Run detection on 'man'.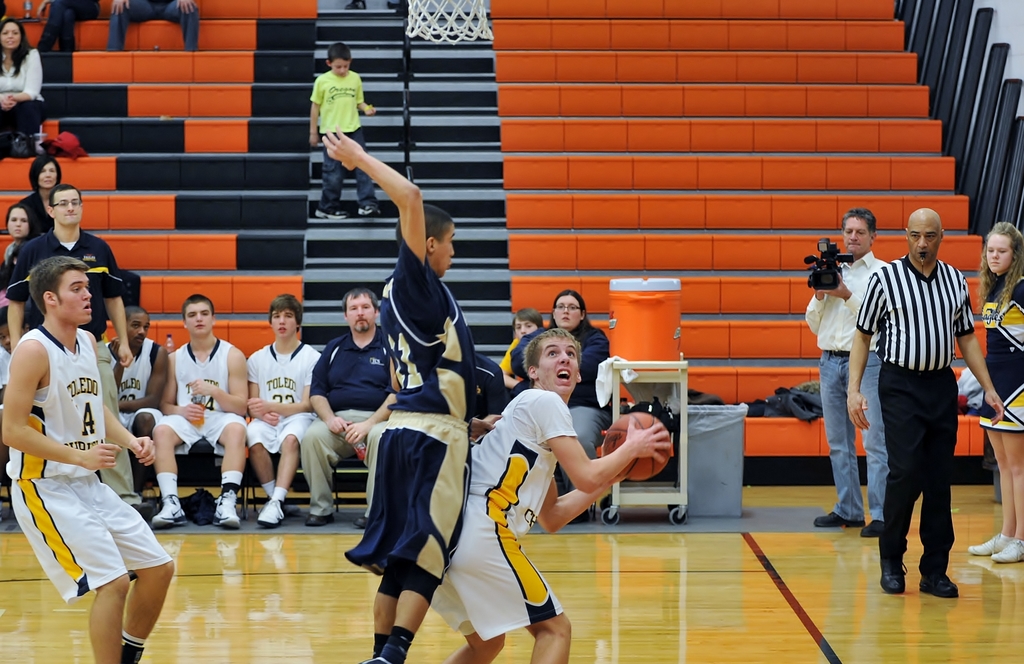
Result: select_region(107, 305, 168, 482).
